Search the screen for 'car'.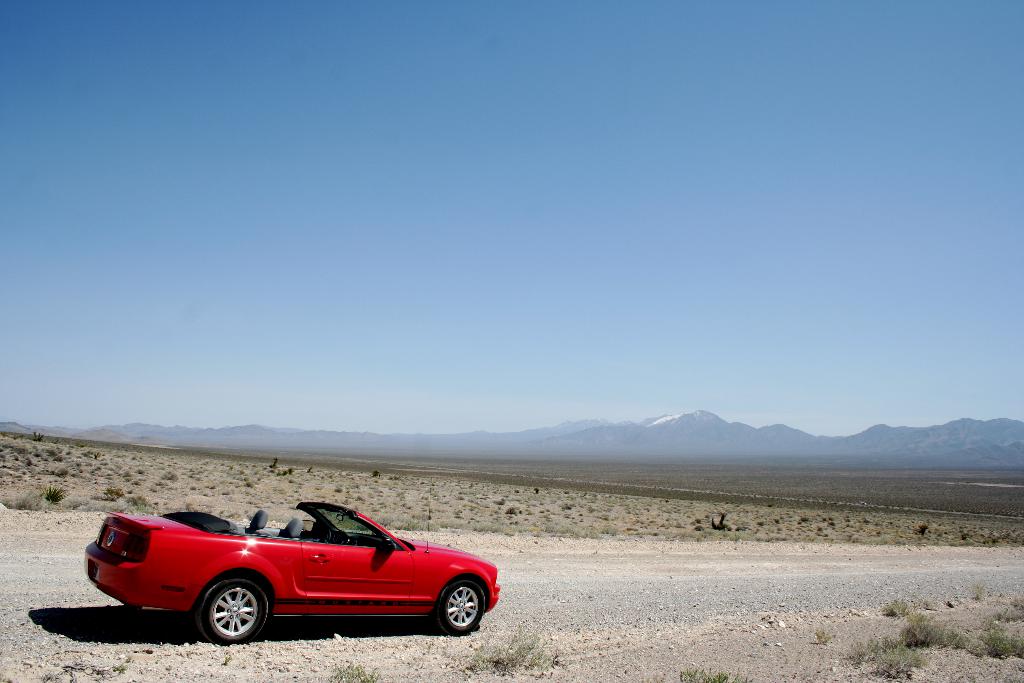
Found at <region>81, 506, 481, 655</region>.
